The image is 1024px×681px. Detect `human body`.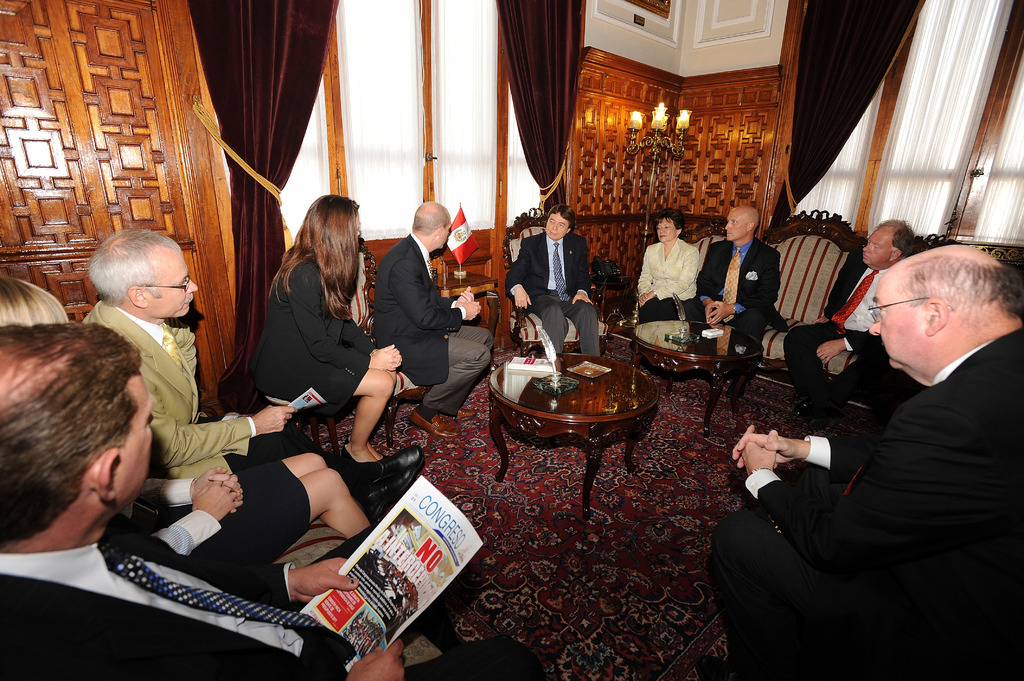
Detection: BBox(648, 206, 725, 330).
